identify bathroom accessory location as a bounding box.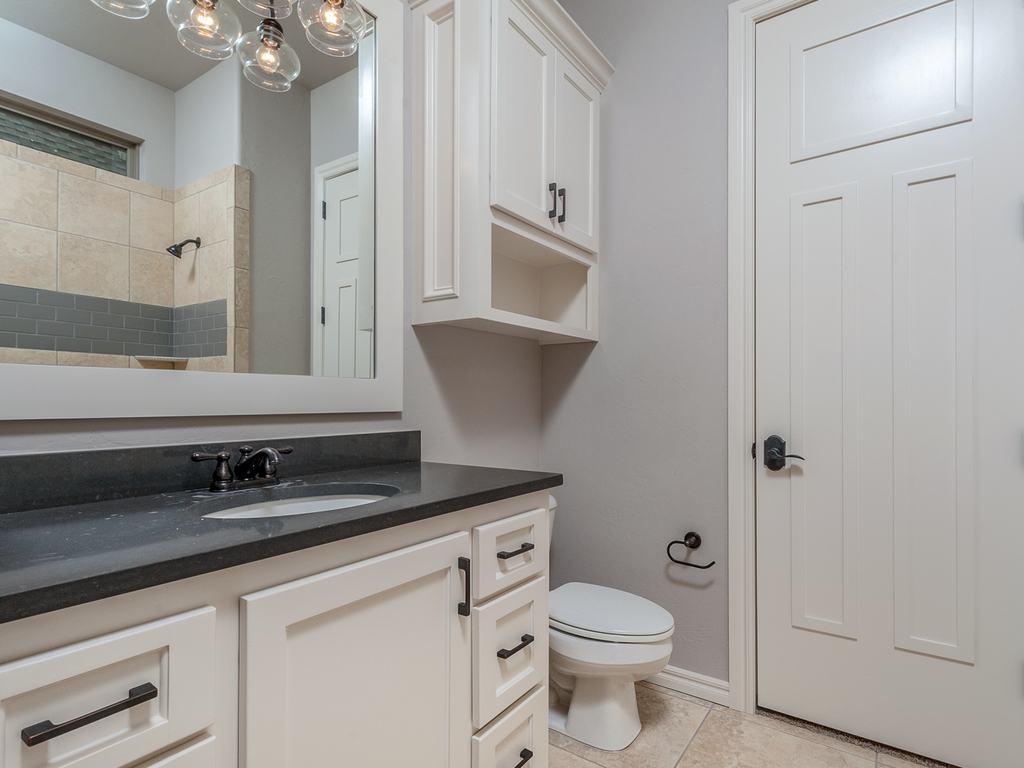
<box>667,531,715,568</box>.
